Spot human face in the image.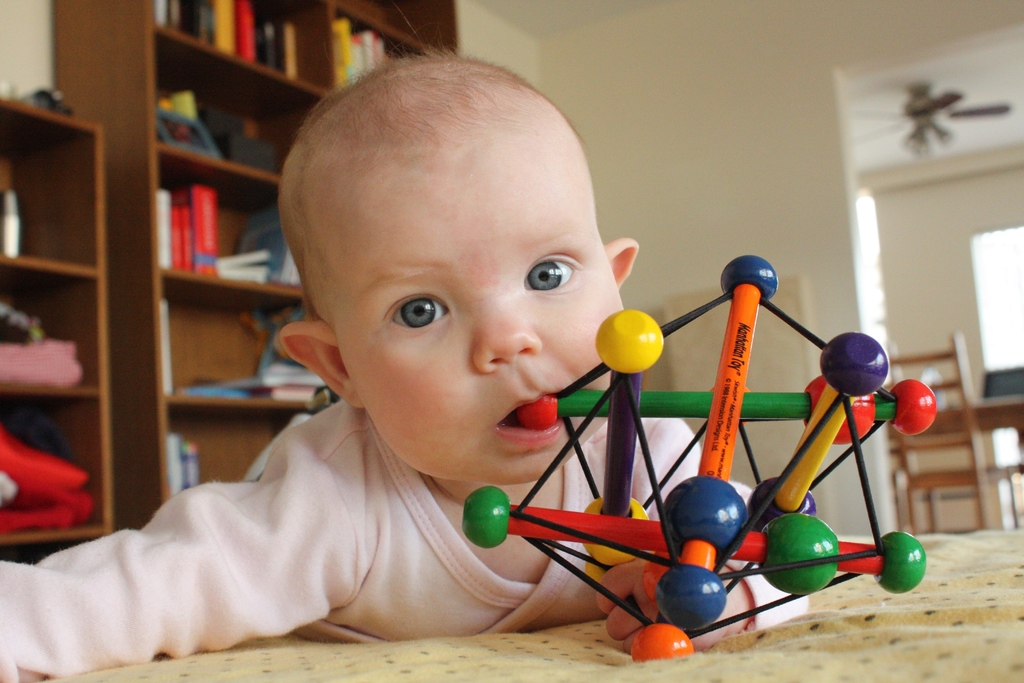
human face found at 330:137:624:486.
